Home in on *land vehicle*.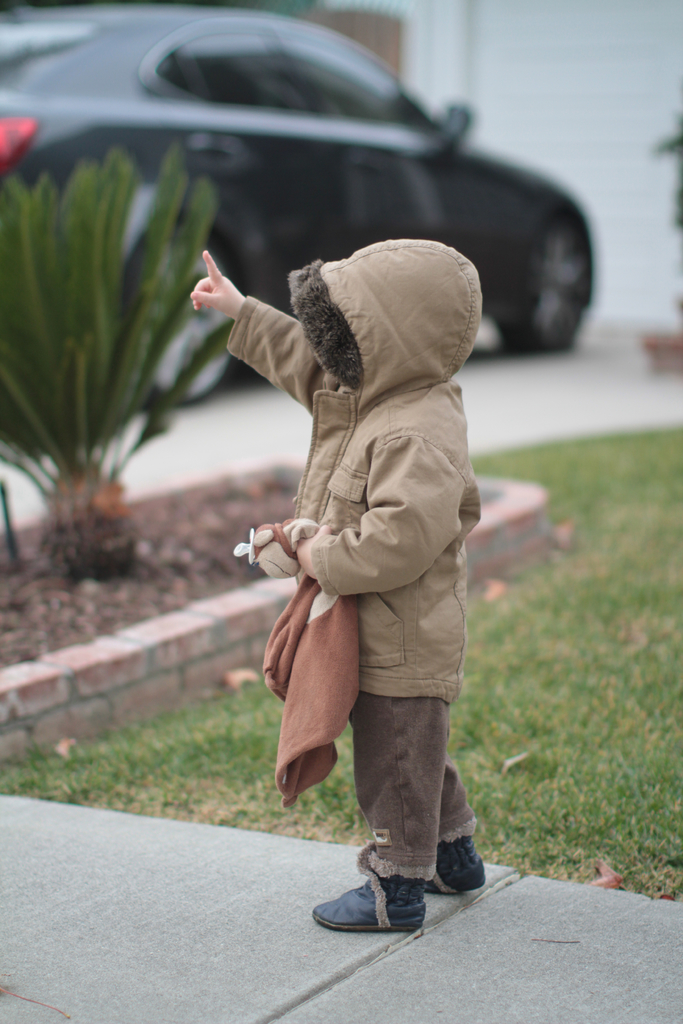
Homed in at 0 1 596 405.
